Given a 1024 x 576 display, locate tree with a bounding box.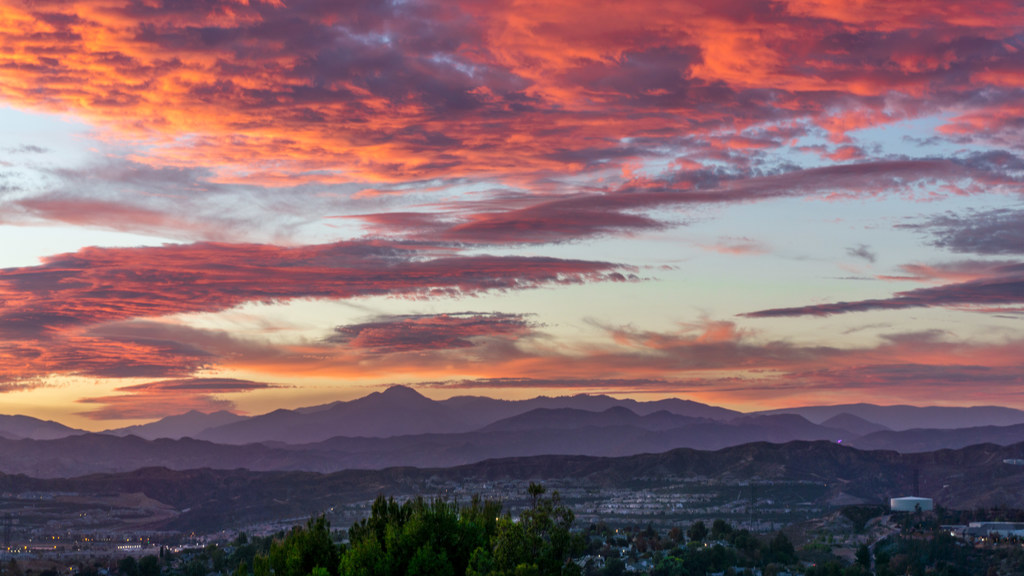
Located: [689, 523, 703, 539].
